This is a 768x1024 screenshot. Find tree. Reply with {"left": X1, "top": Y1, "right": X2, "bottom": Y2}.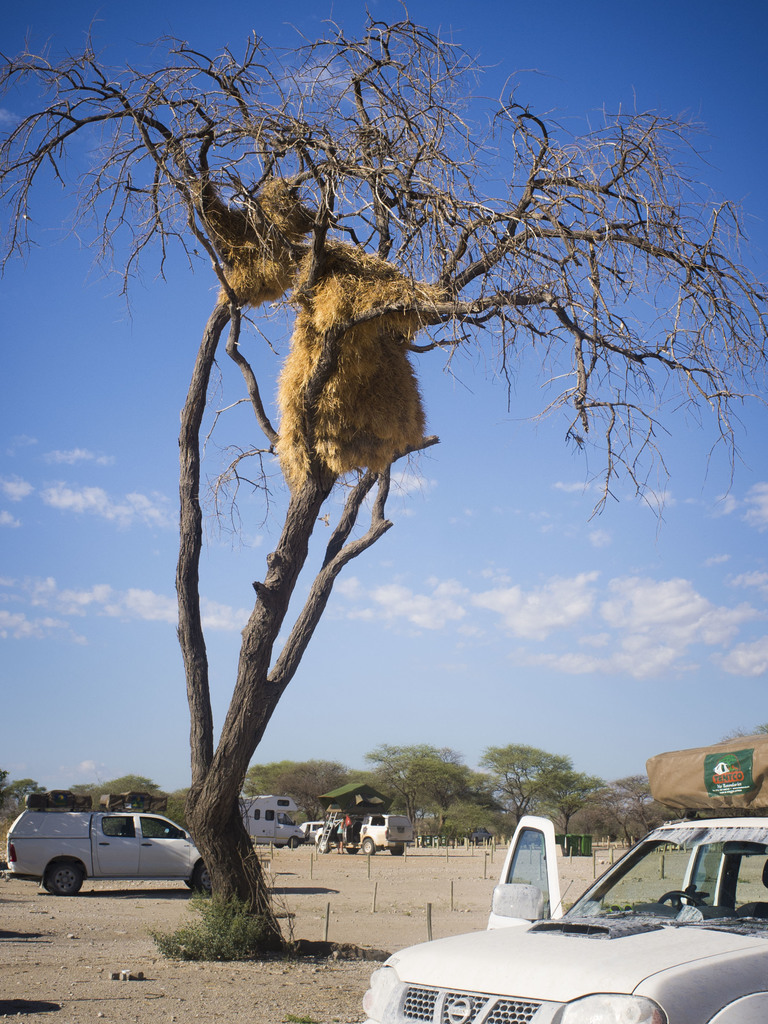
{"left": 0, "top": 14, "right": 767, "bottom": 959}.
